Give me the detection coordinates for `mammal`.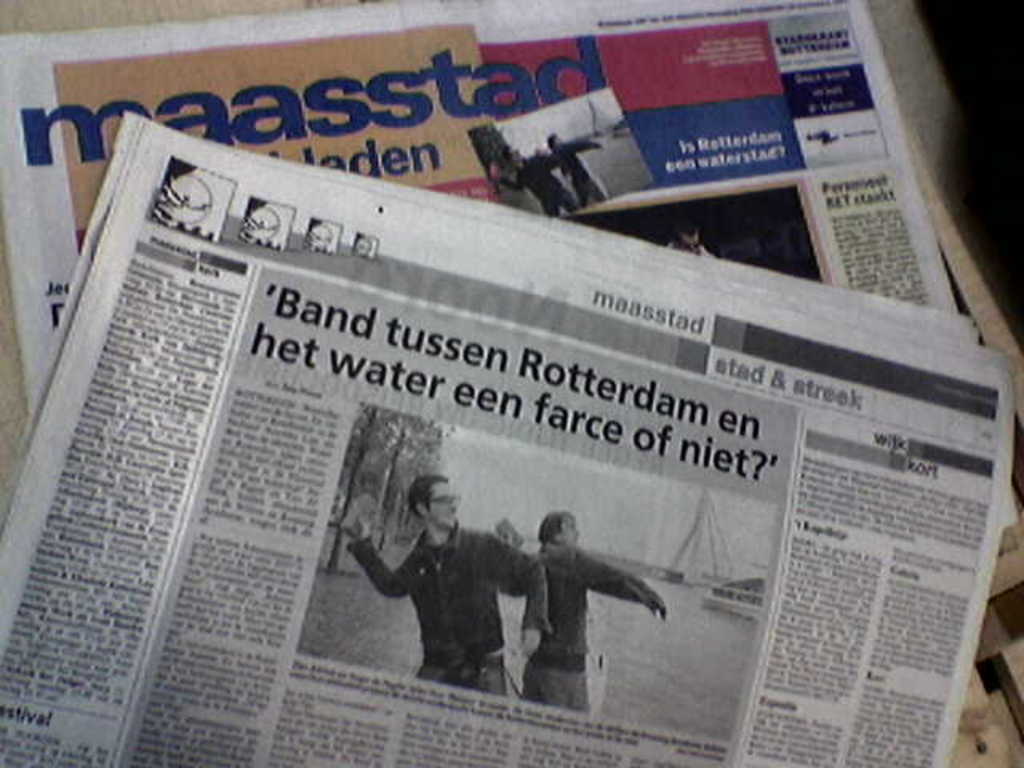
(552,126,603,195).
